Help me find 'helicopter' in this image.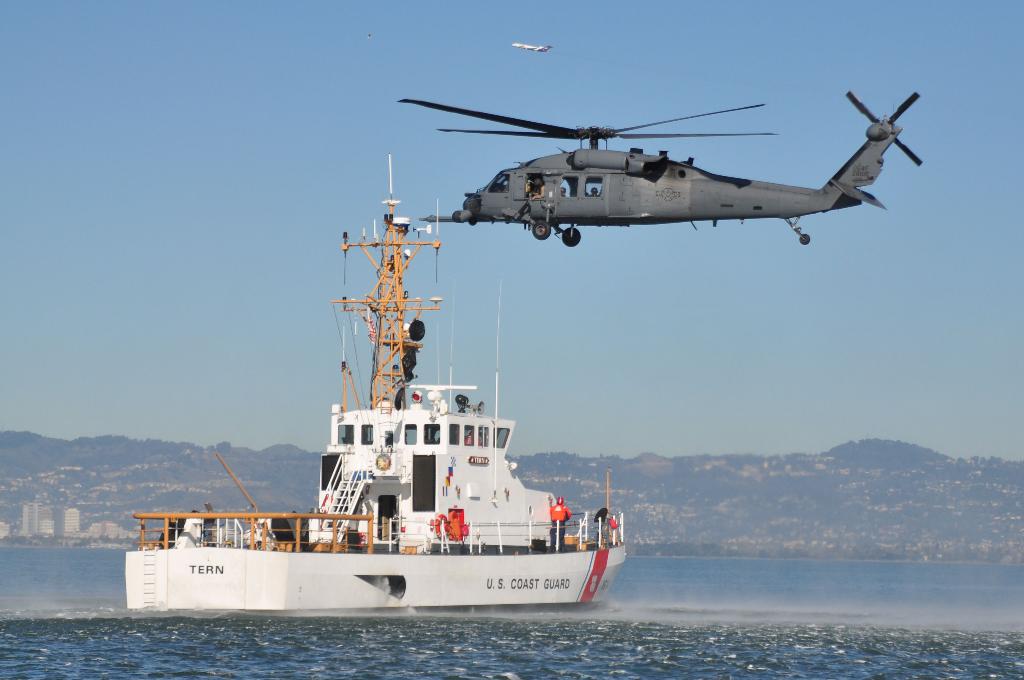
Found it: (346, 74, 957, 262).
